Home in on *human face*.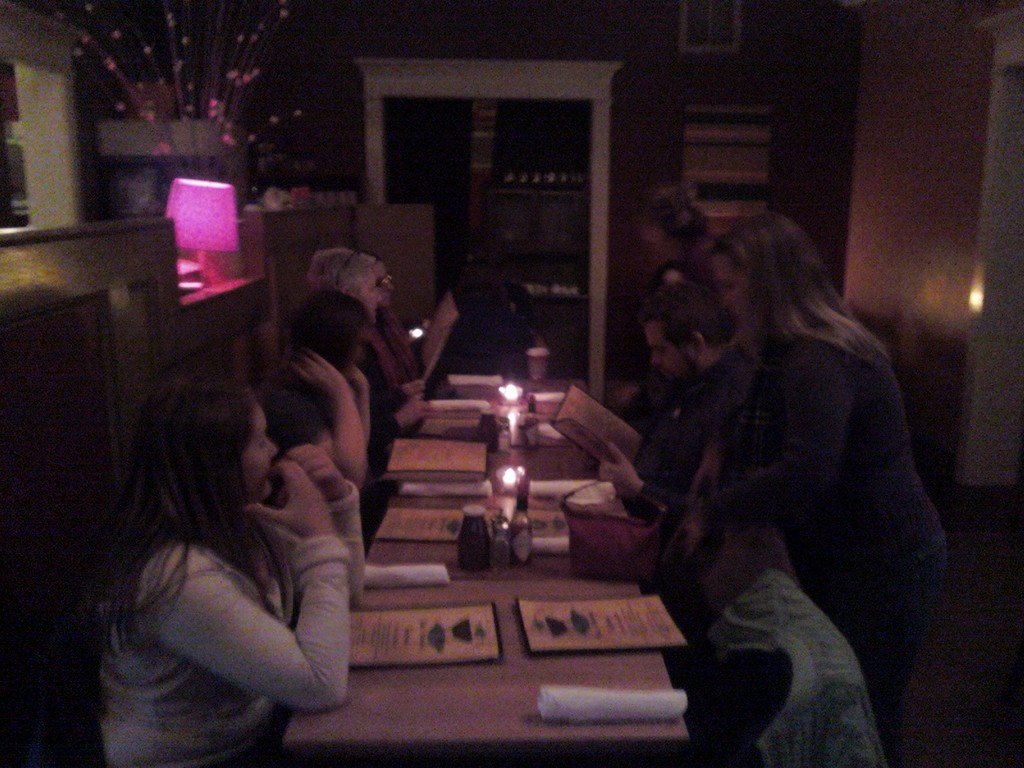
Homed in at [710,257,747,323].
